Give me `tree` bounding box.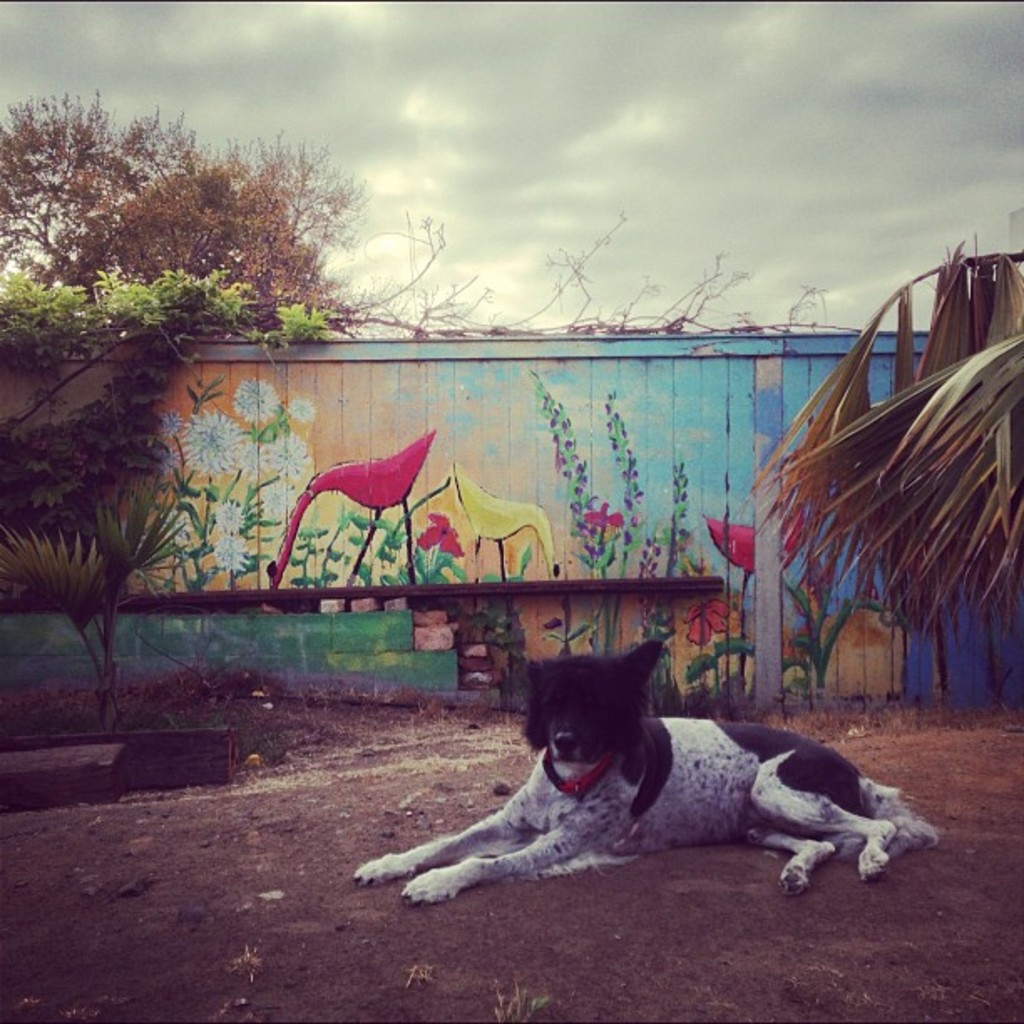
<region>62, 174, 392, 323</region>.
